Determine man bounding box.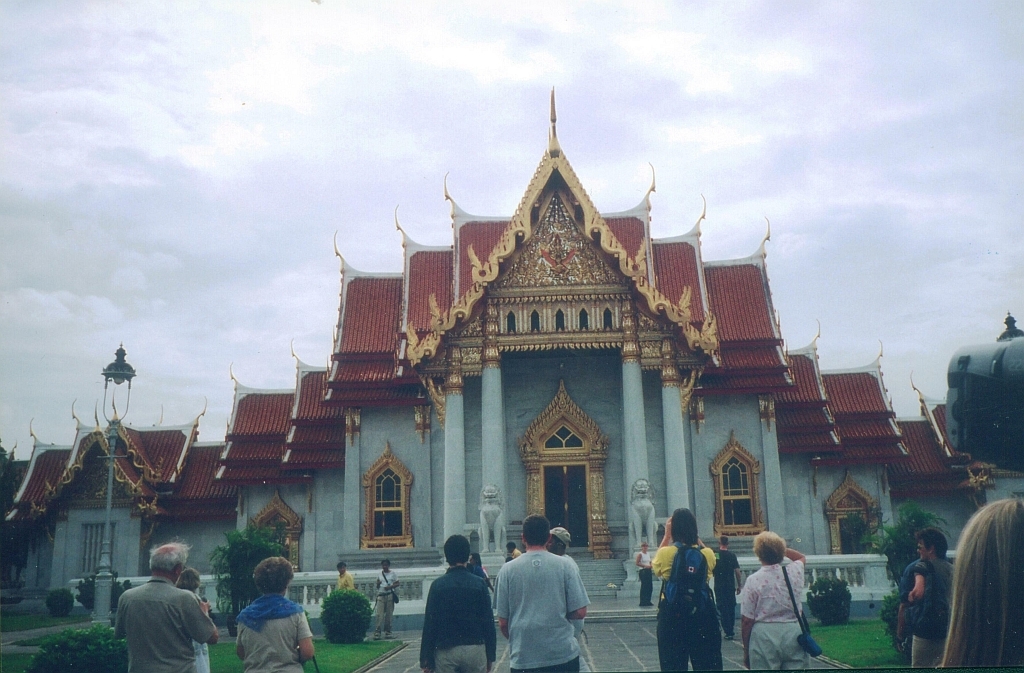
Determined: x1=174 y1=561 x2=216 y2=668.
